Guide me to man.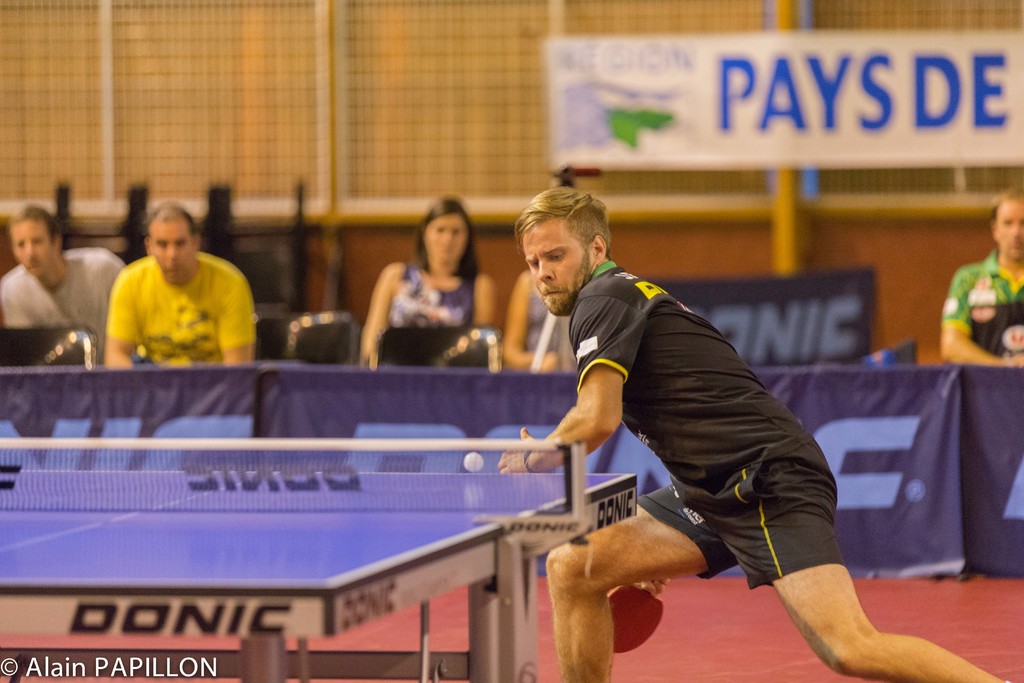
Guidance: select_region(940, 186, 1023, 370).
